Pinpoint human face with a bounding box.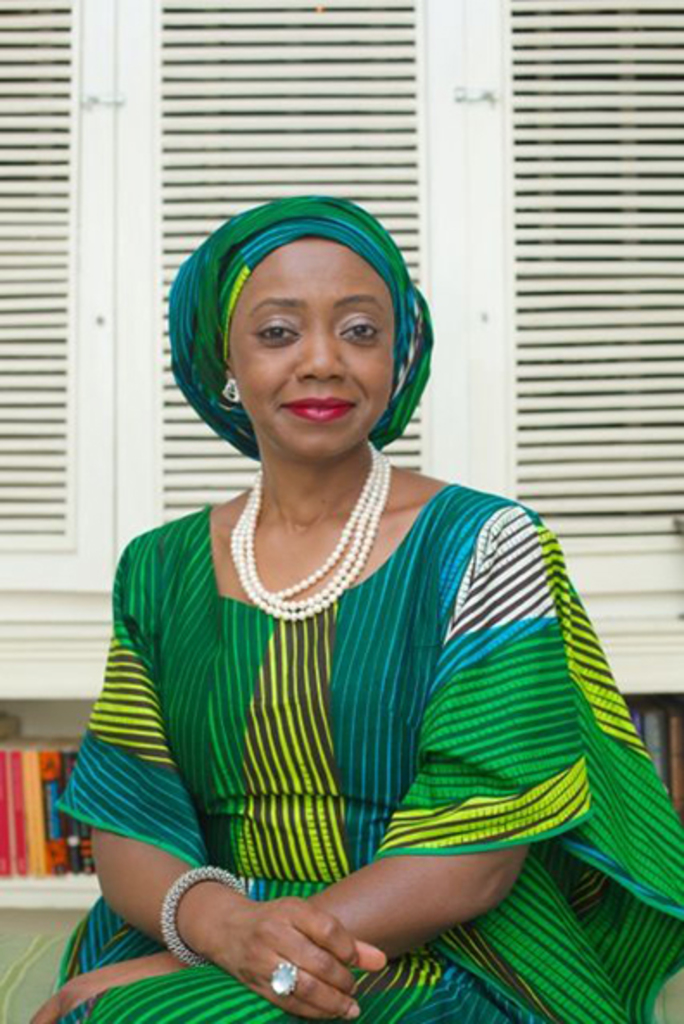
<box>233,235,392,458</box>.
